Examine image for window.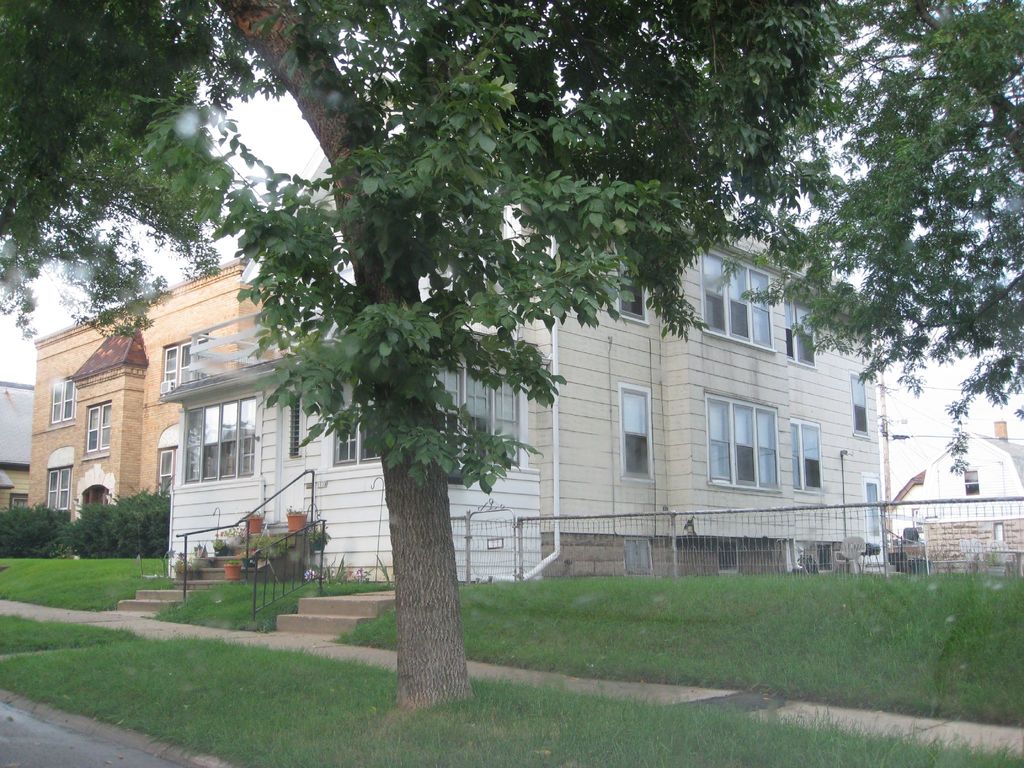
Examination result: 699/397/799/490.
